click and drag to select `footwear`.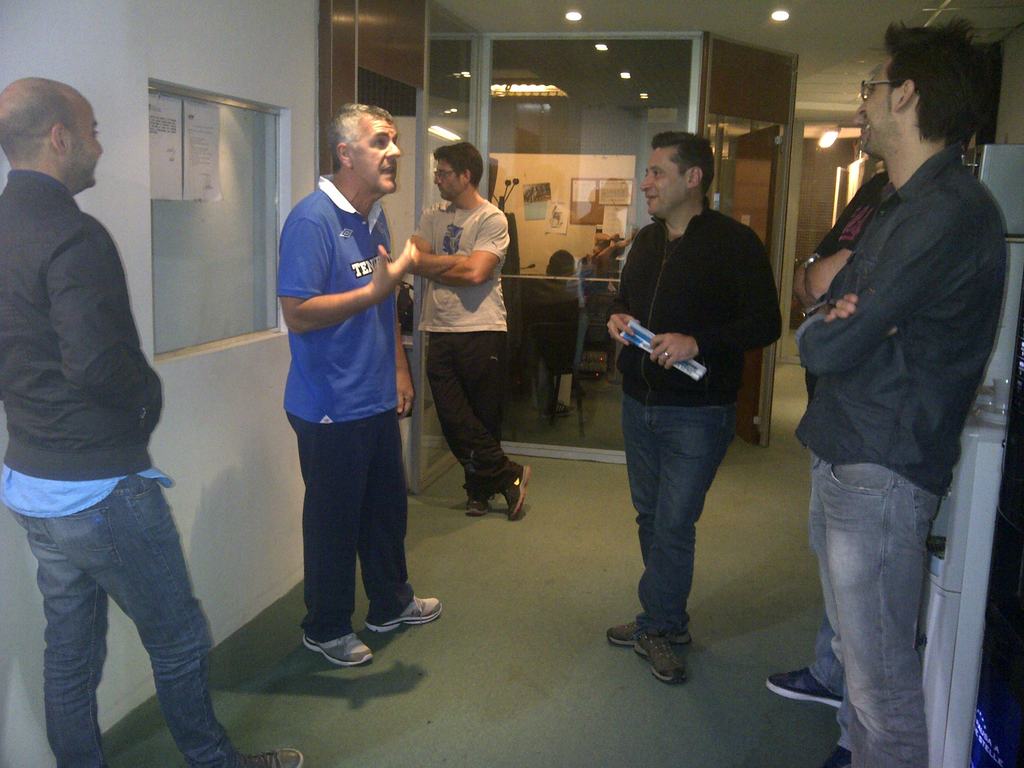
Selection: (365,593,445,637).
